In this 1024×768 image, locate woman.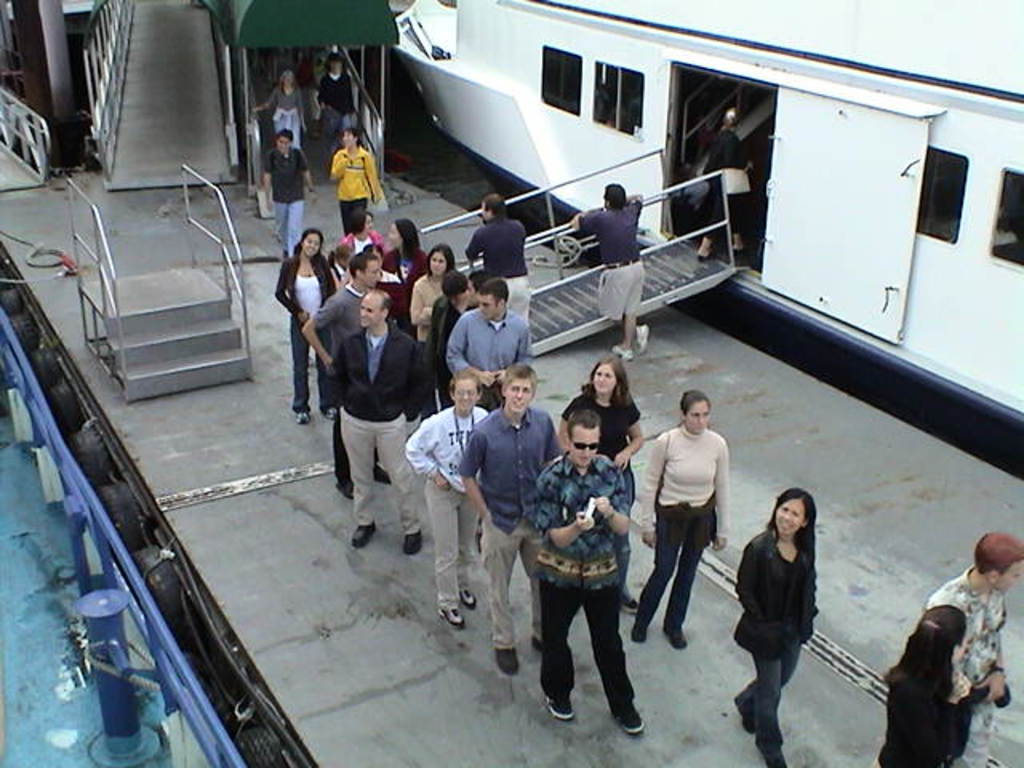
Bounding box: [701,126,752,261].
